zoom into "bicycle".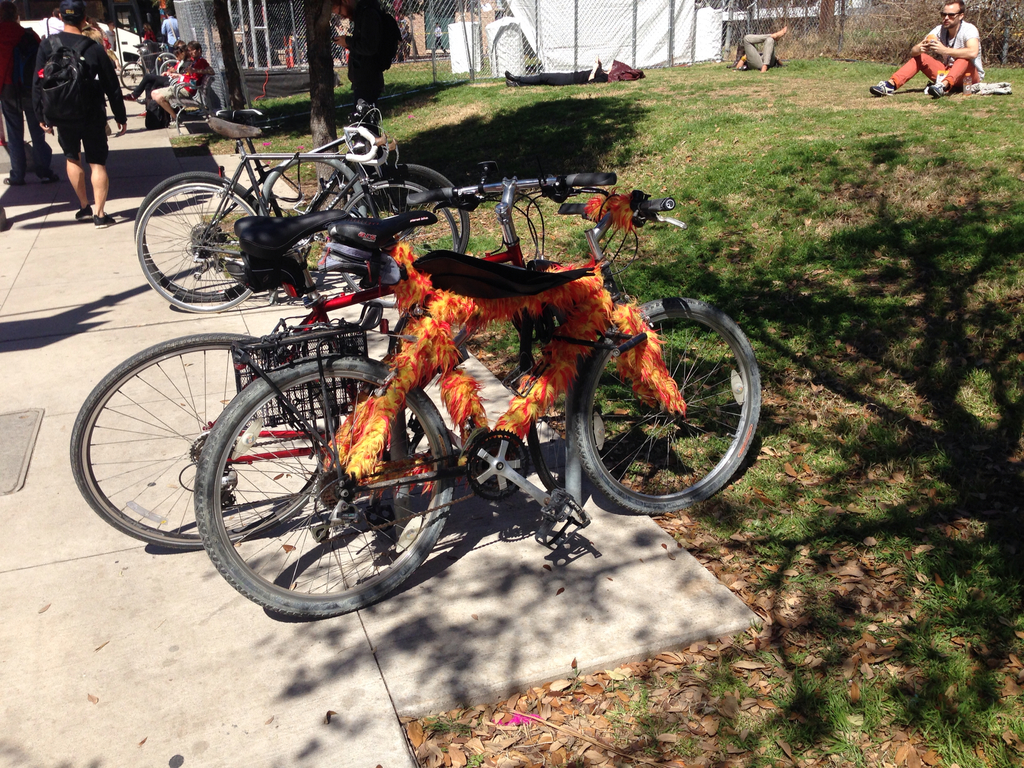
Zoom target: (x1=134, y1=124, x2=461, y2=314).
